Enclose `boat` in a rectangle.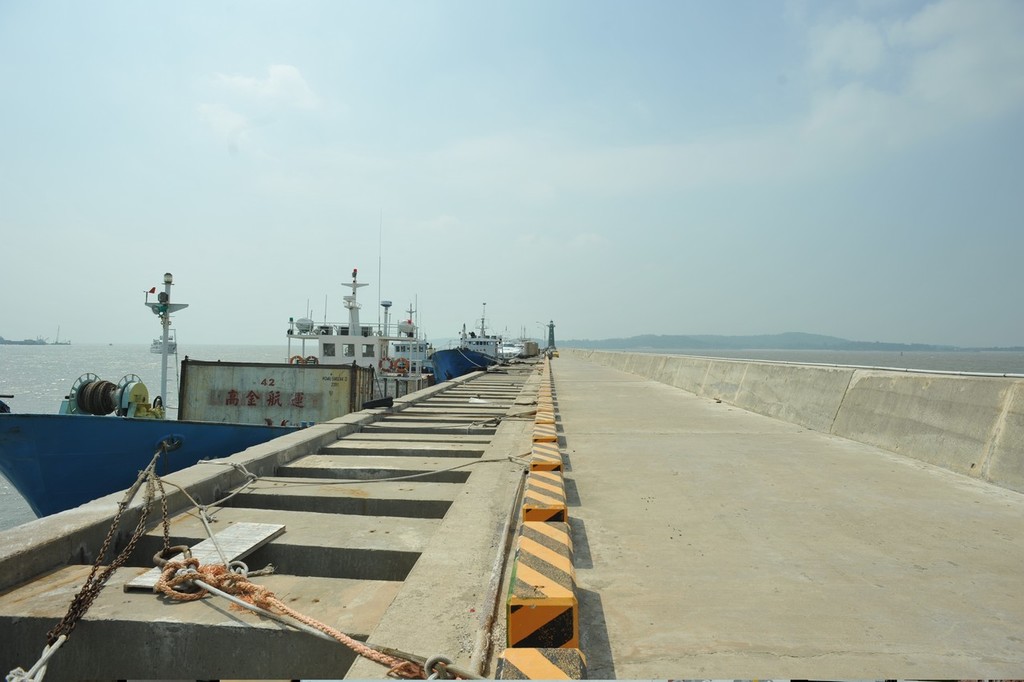
[left=0, top=262, right=423, bottom=518].
